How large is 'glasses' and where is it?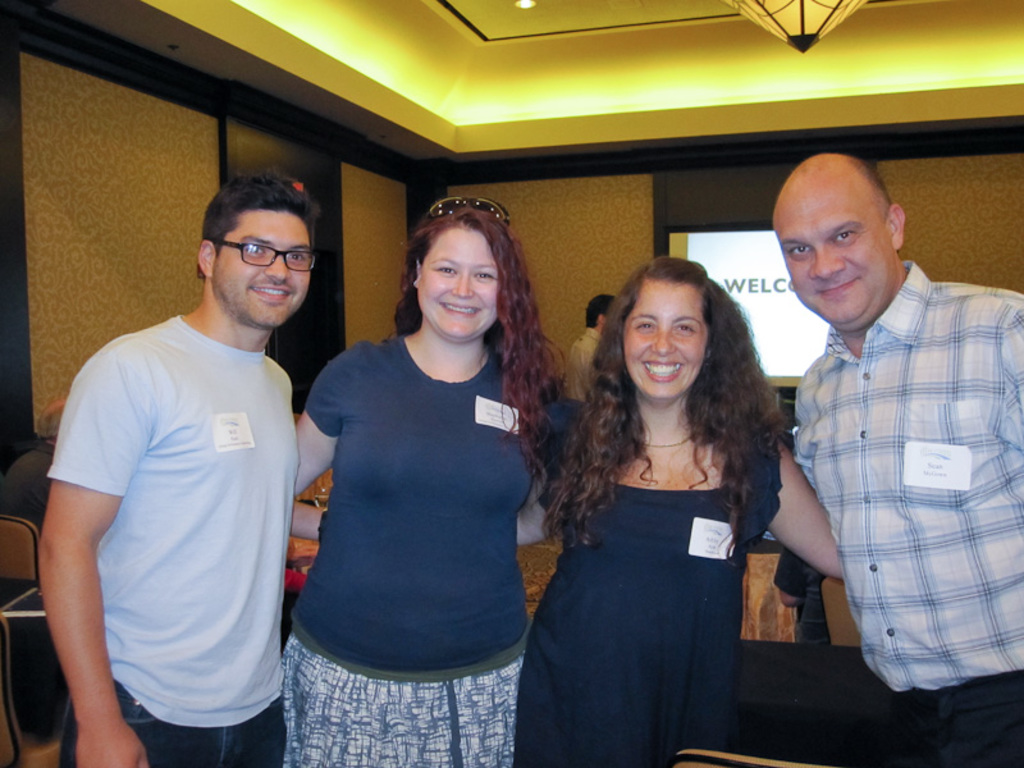
Bounding box: <region>196, 228, 321, 279</region>.
